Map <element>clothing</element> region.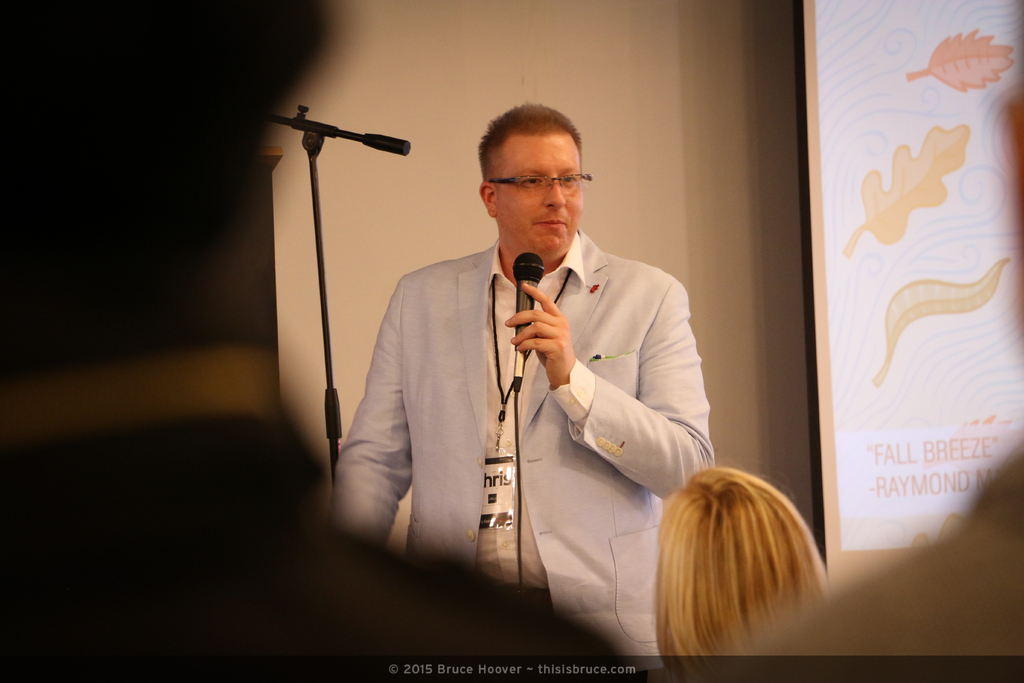
Mapped to 751,458,1023,656.
